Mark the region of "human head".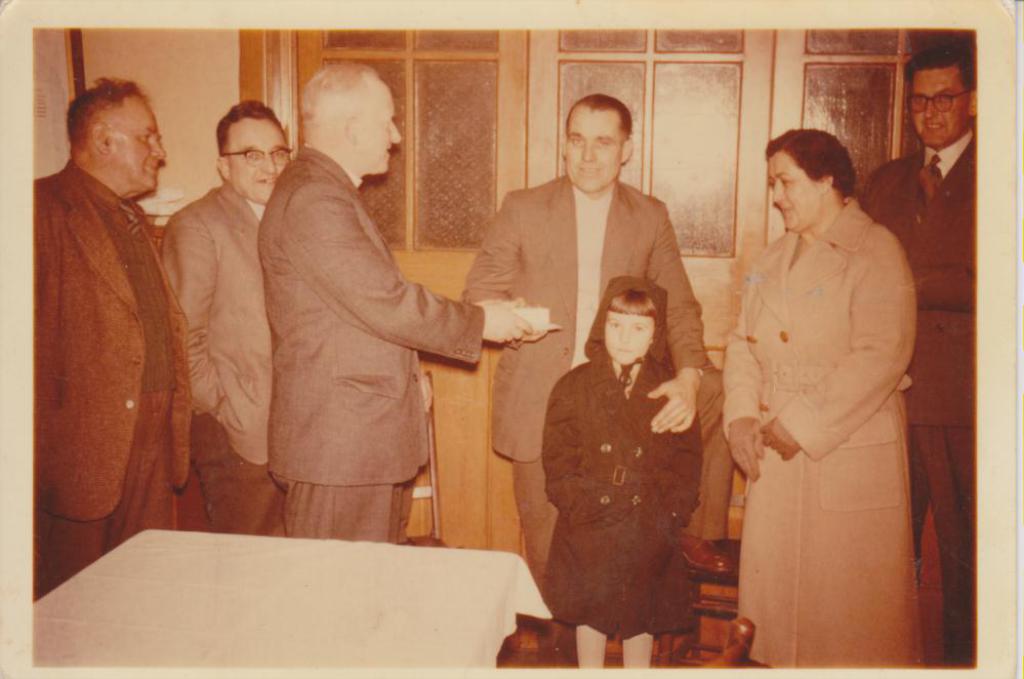
Region: left=906, top=45, right=975, bottom=148.
